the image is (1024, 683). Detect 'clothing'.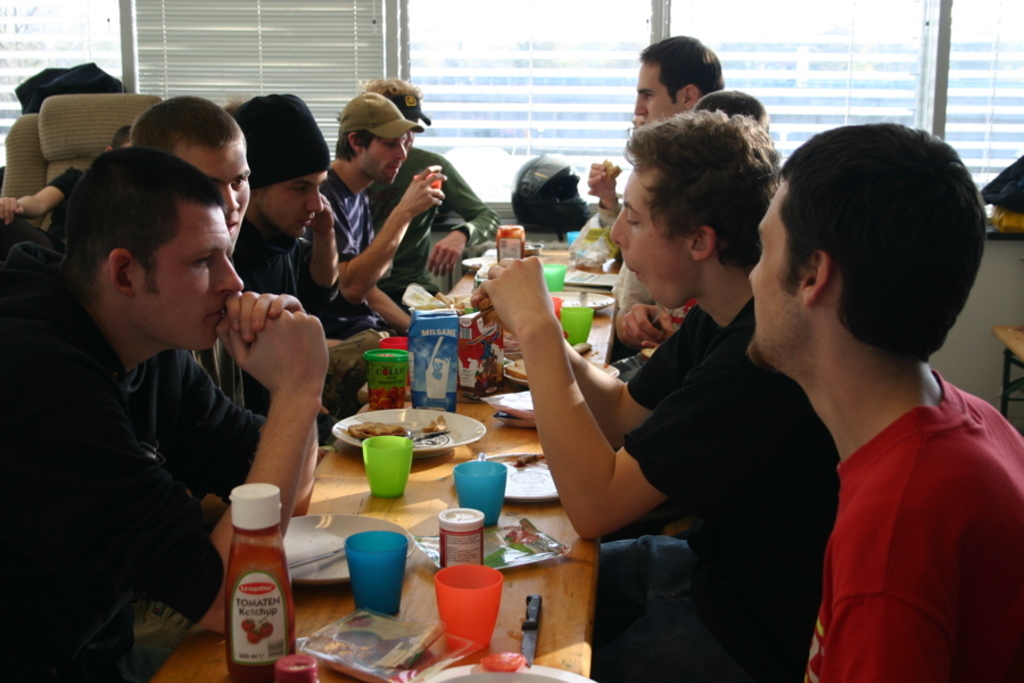
Detection: crop(49, 168, 93, 206).
